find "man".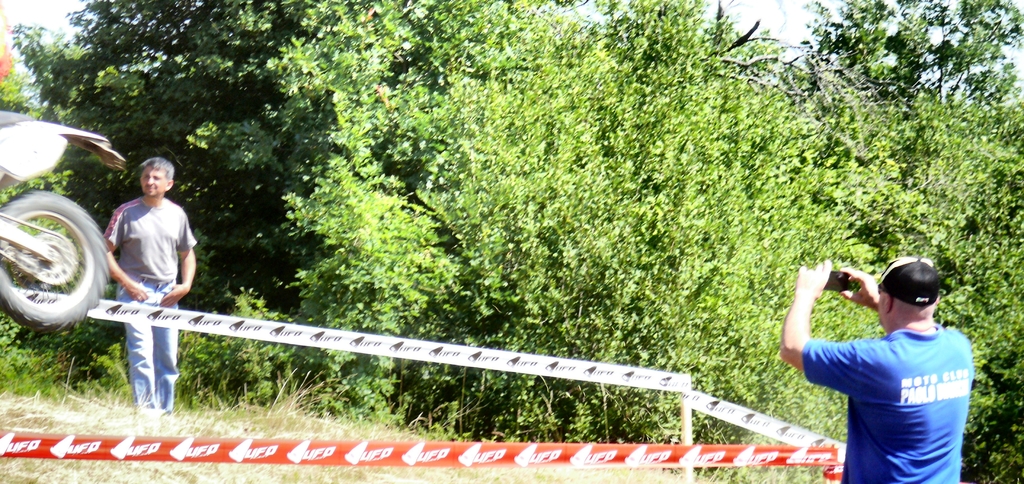
pyautogui.locateOnScreen(104, 157, 199, 414).
